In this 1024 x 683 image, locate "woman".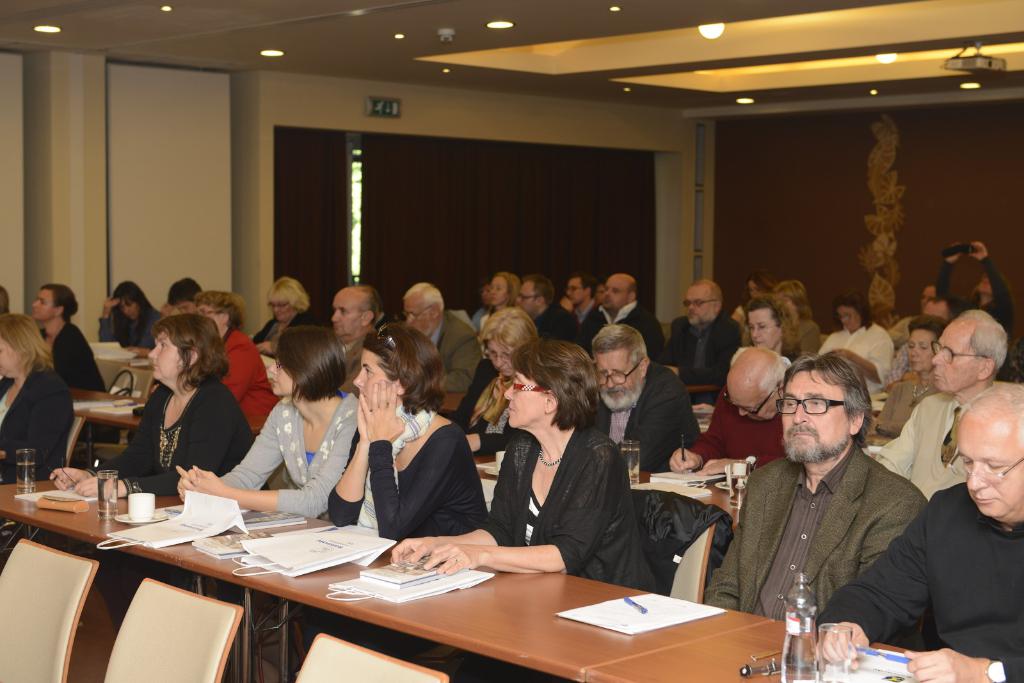
Bounding box: 157, 324, 387, 536.
